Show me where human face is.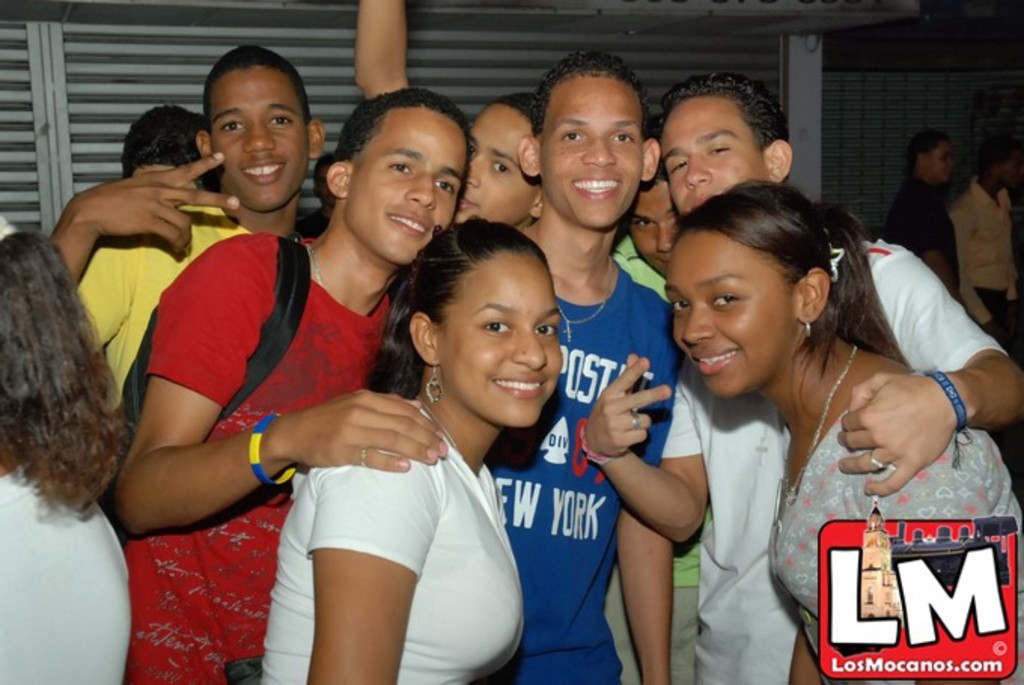
human face is at {"left": 208, "top": 68, "right": 309, "bottom": 209}.
